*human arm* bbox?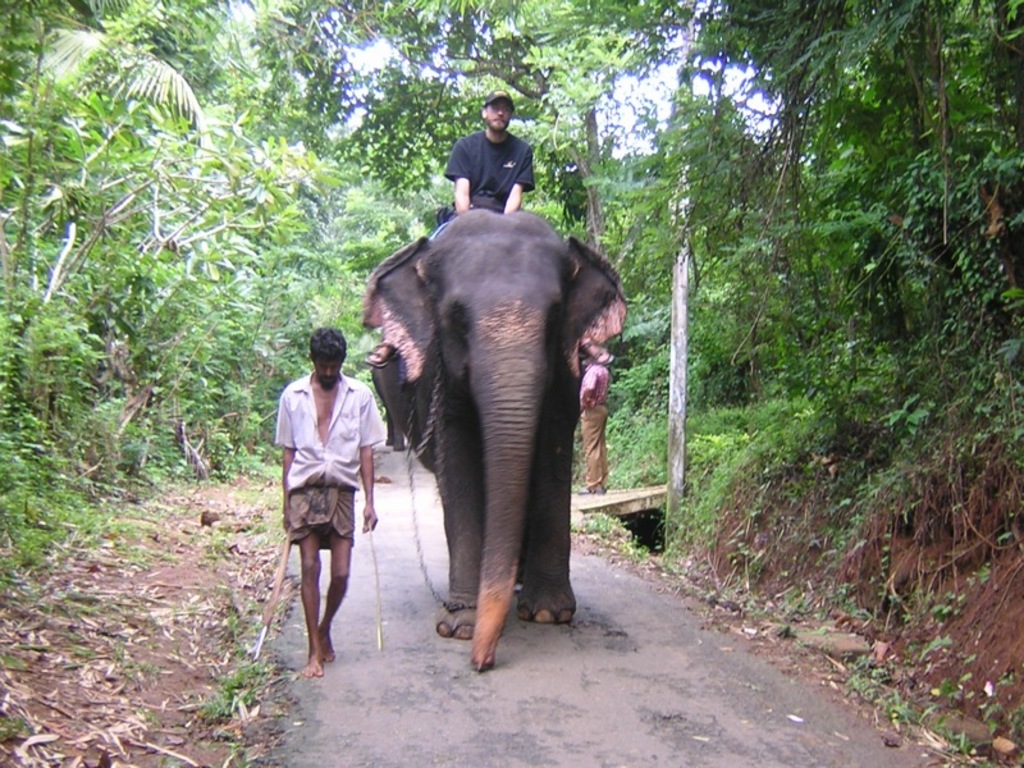
(442,137,470,212)
